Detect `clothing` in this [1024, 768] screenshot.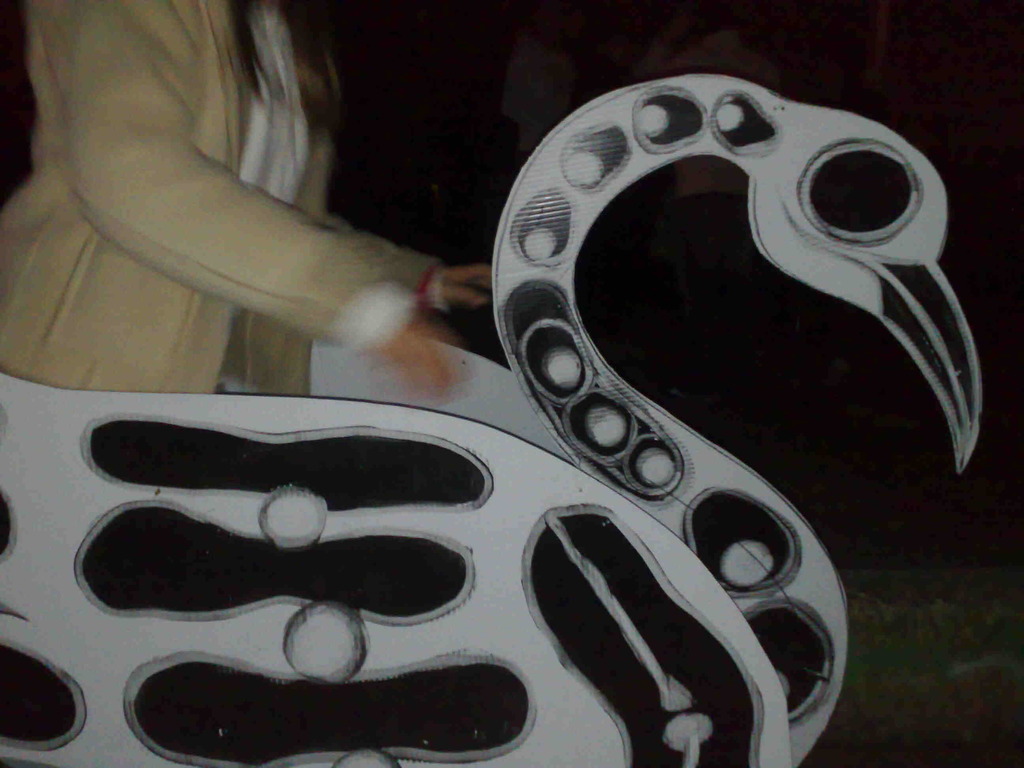
Detection: [x1=4, y1=4, x2=440, y2=507].
